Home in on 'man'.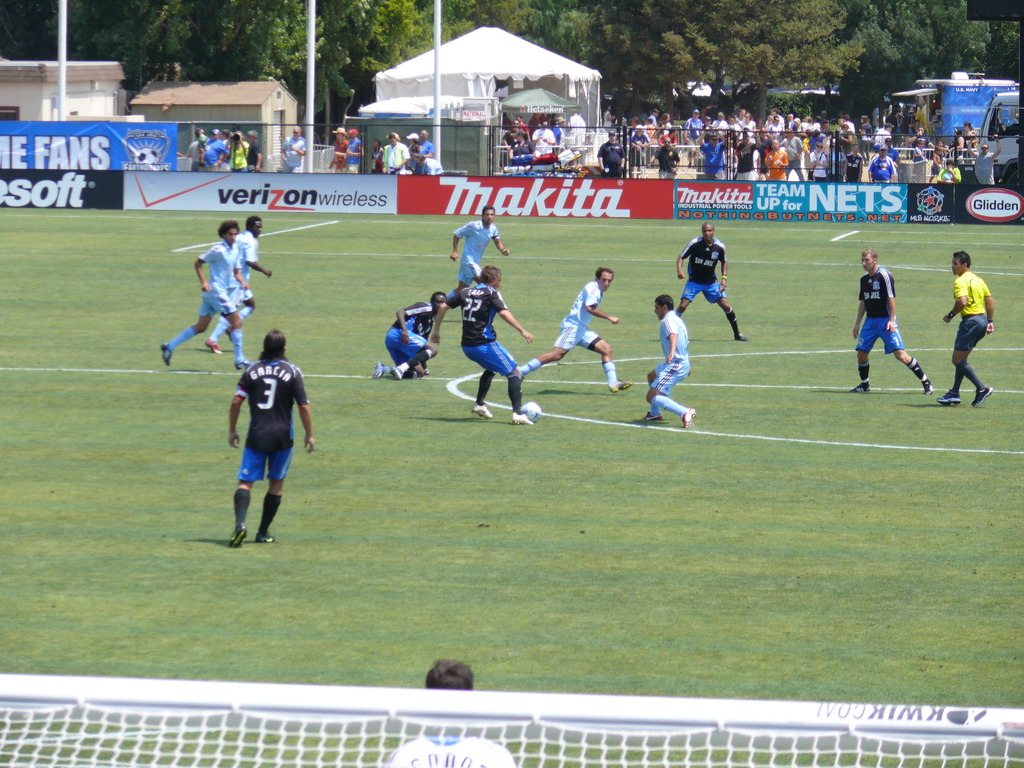
Homed in at x1=413, y1=131, x2=431, y2=180.
